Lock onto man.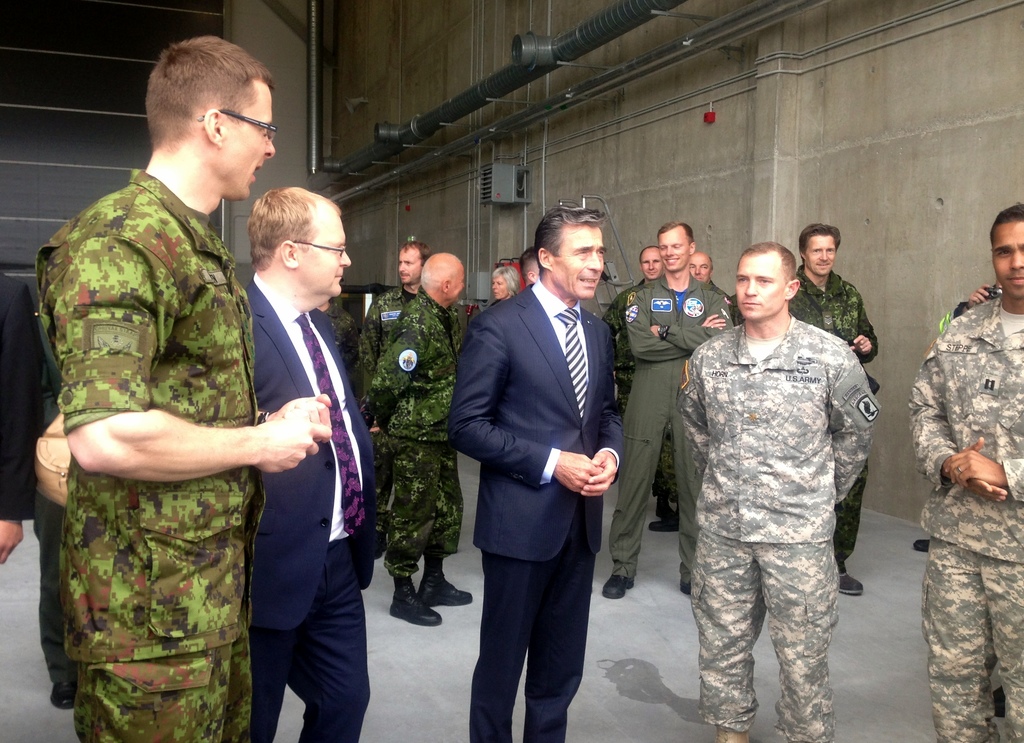
Locked: x1=524 y1=246 x2=542 y2=284.
